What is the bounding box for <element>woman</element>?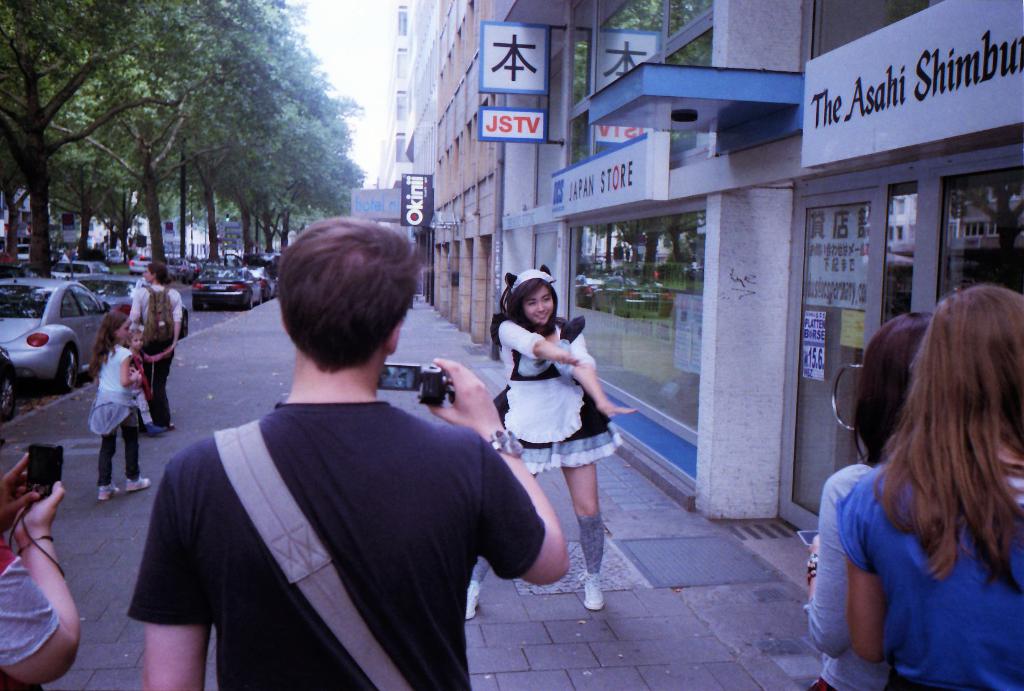
box=[804, 309, 941, 689].
